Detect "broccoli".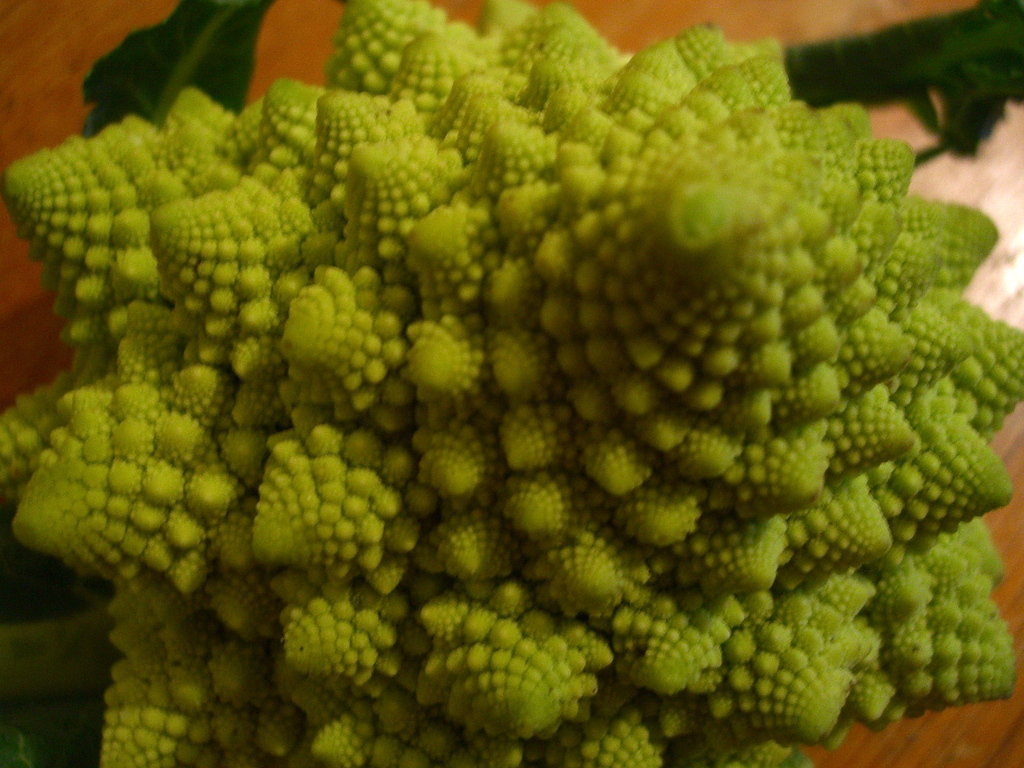
Detected at [x1=0, y1=3, x2=1023, y2=767].
